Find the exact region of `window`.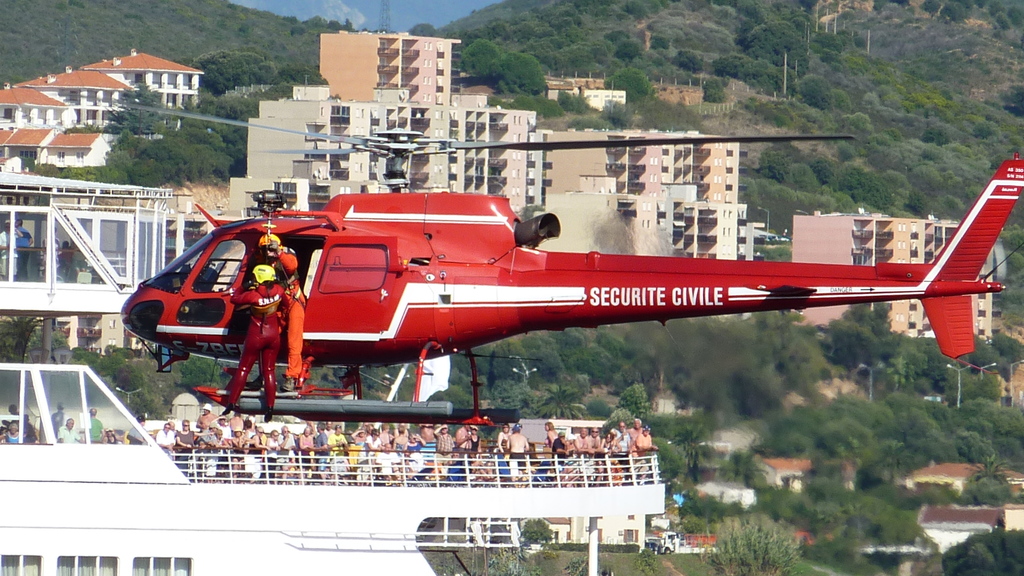
Exact region: bbox=(54, 555, 116, 575).
